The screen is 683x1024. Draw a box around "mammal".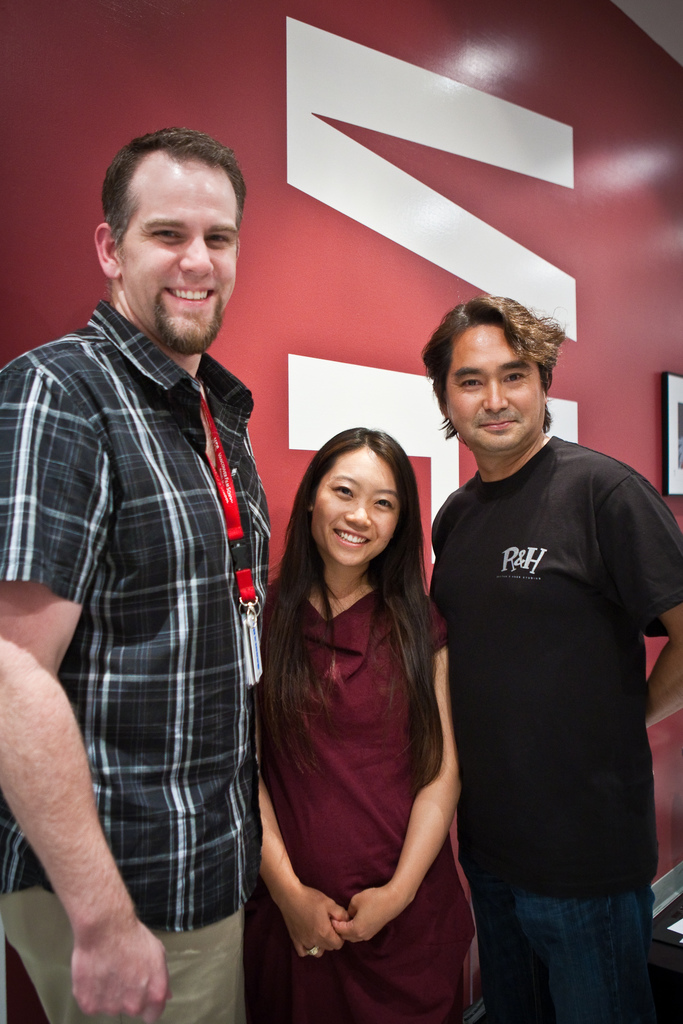
box=[0, 128, 264, 1023].
